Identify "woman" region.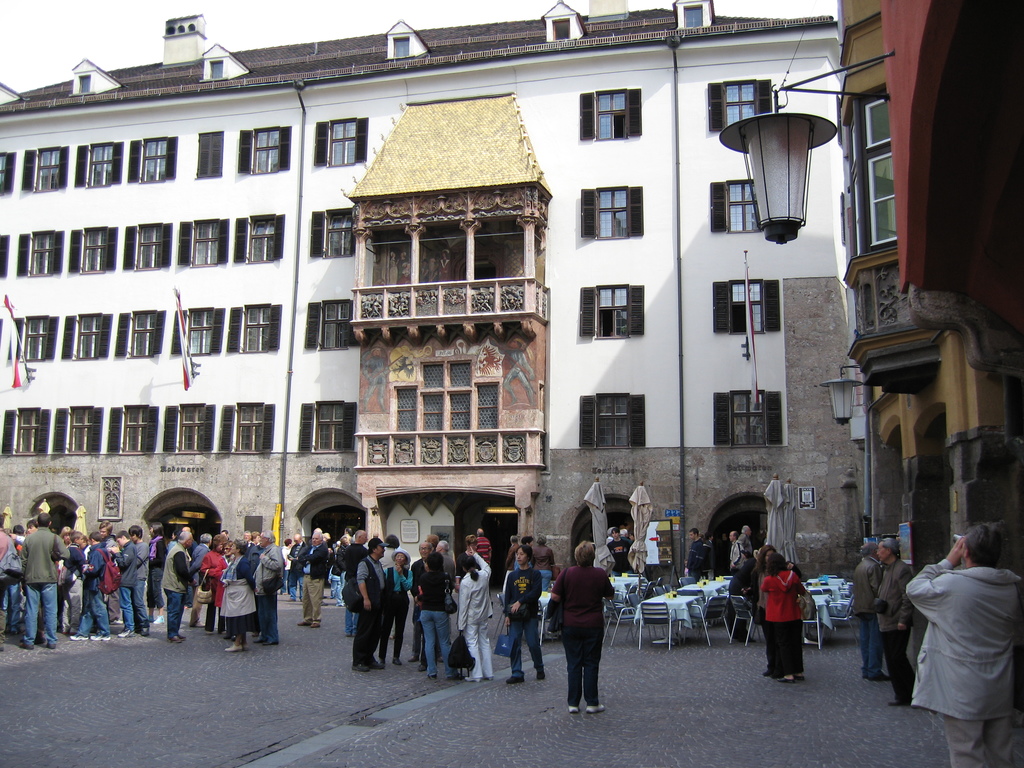
Region: [282, 537, 294, 595].
